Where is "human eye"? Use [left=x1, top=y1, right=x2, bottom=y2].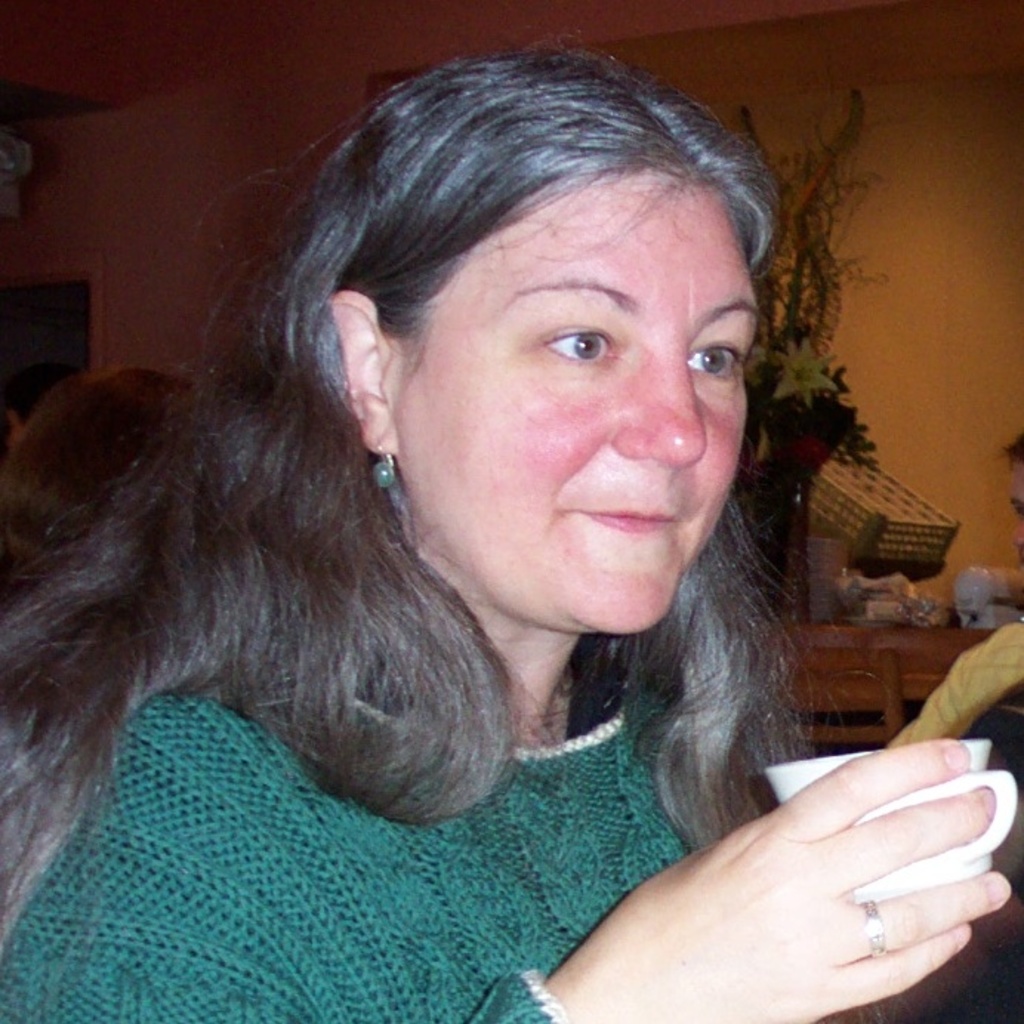
[left=690, top=317, right=753, bottom=386].
